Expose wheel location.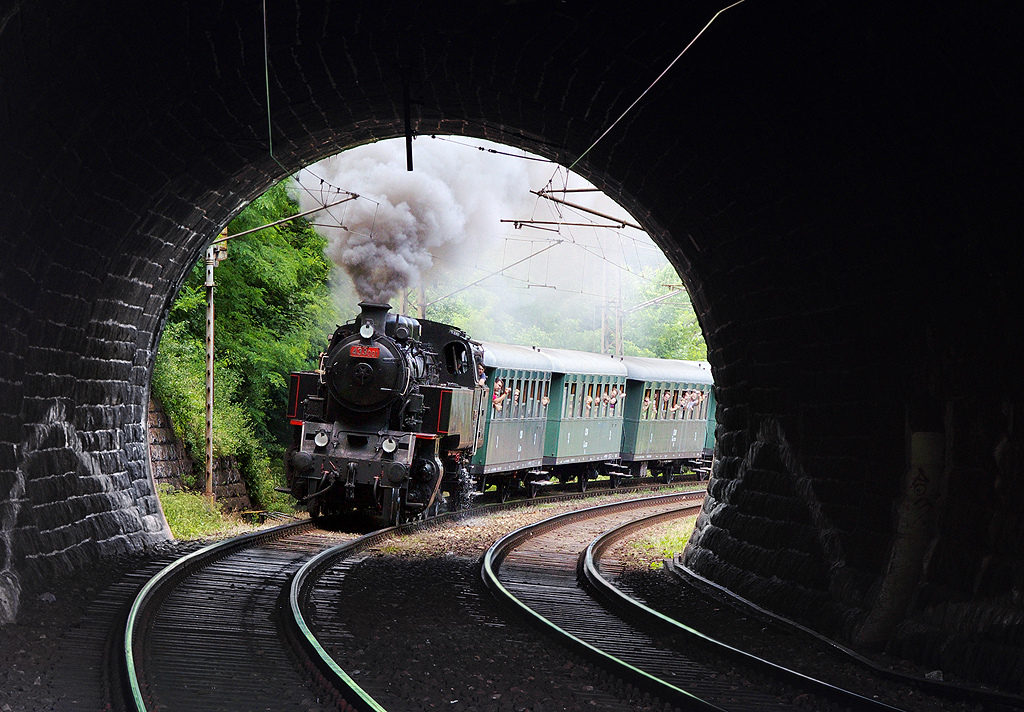
Exposed at Rect(609, 475, 618, 489).
